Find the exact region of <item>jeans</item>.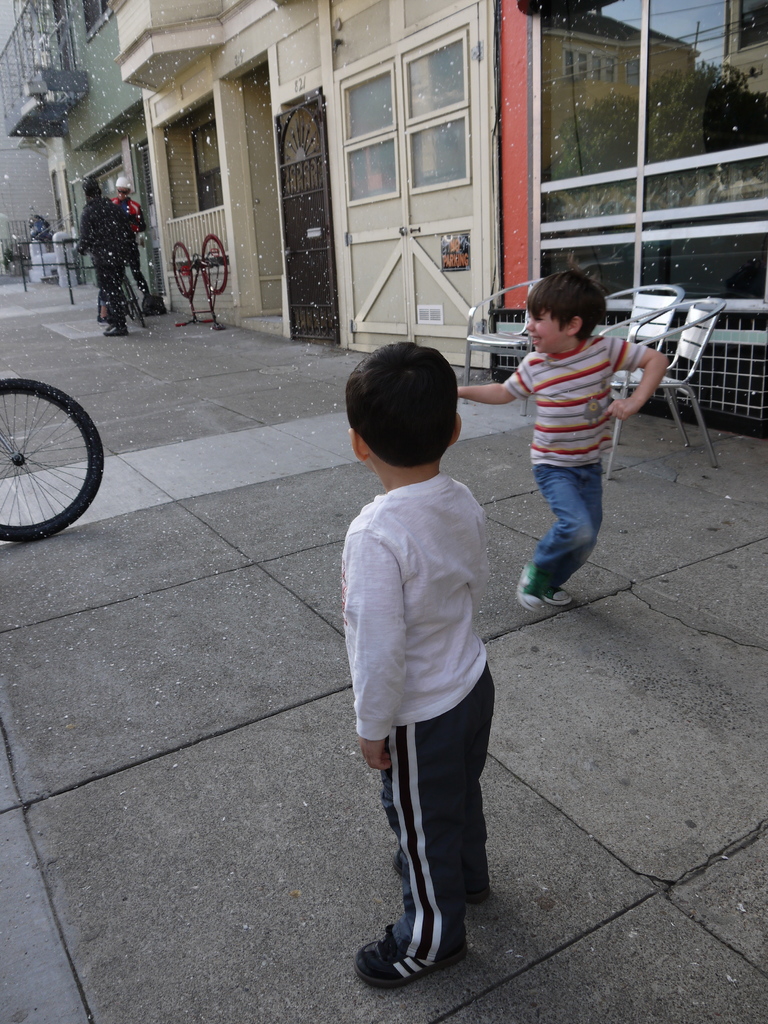
Exact region: x1=540 y1=447 x2=623 y2=595.
